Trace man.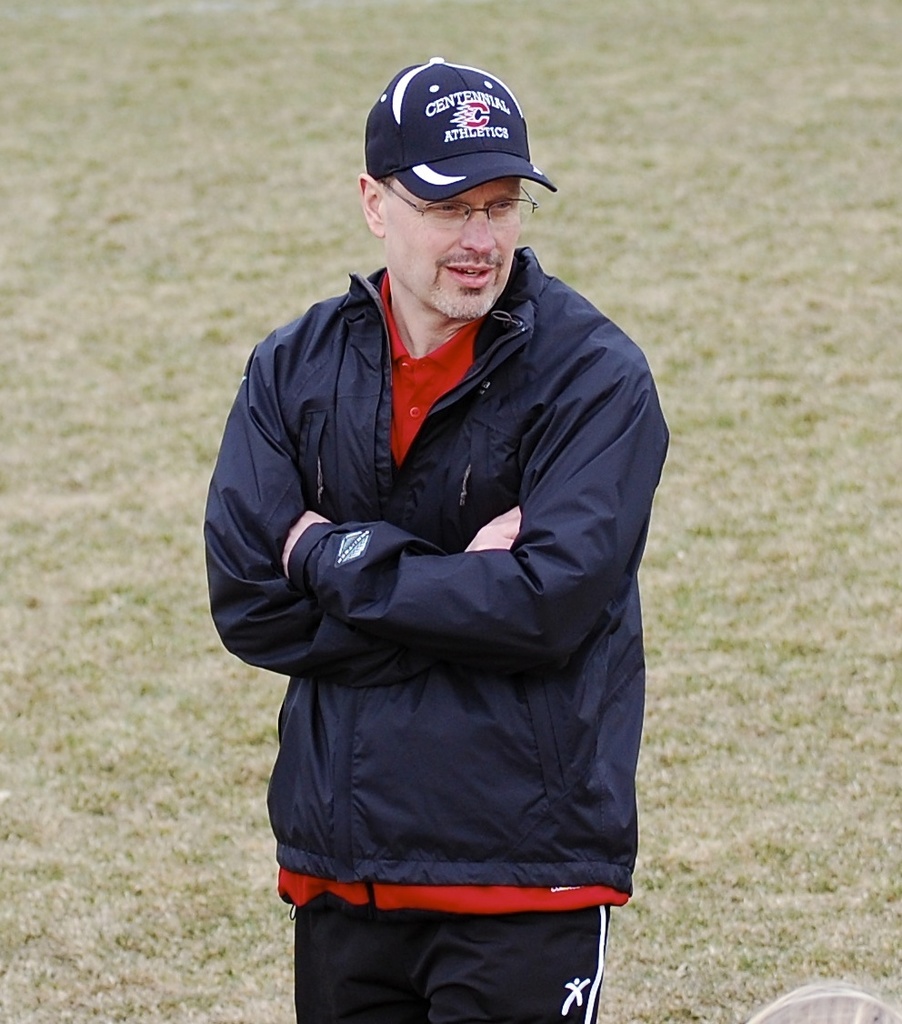
Traced to [215,37,675,1008].
